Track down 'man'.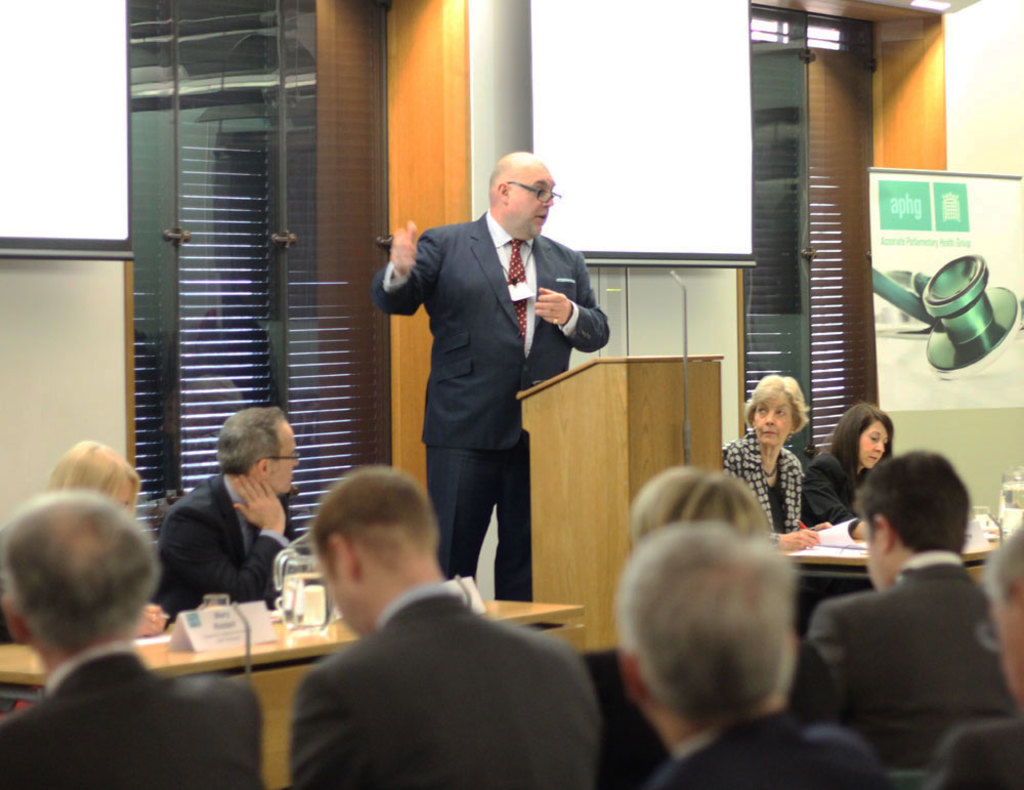
Tracked to [250,481,643,783].
